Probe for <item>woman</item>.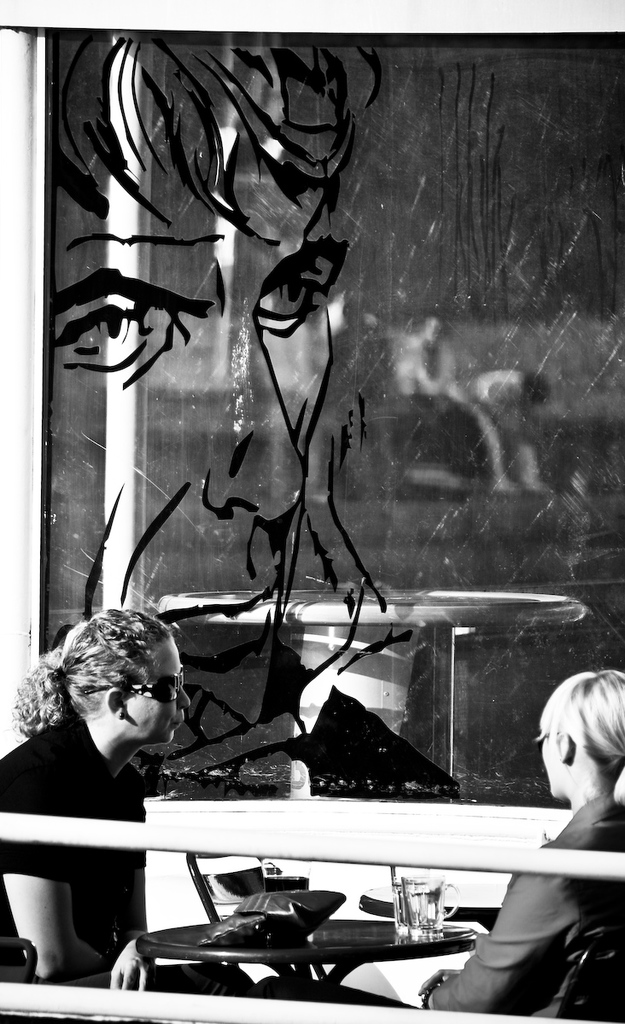
Probe result: [0, 608, 229, 1023].
